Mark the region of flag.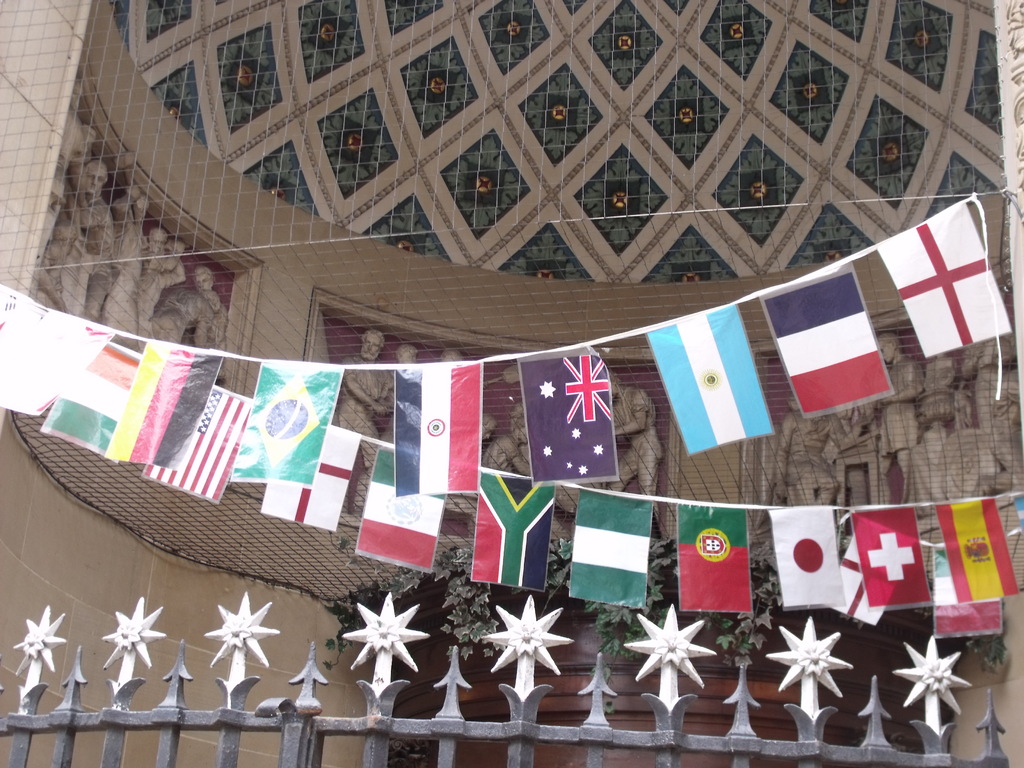
Region: (816,520,888,627).
